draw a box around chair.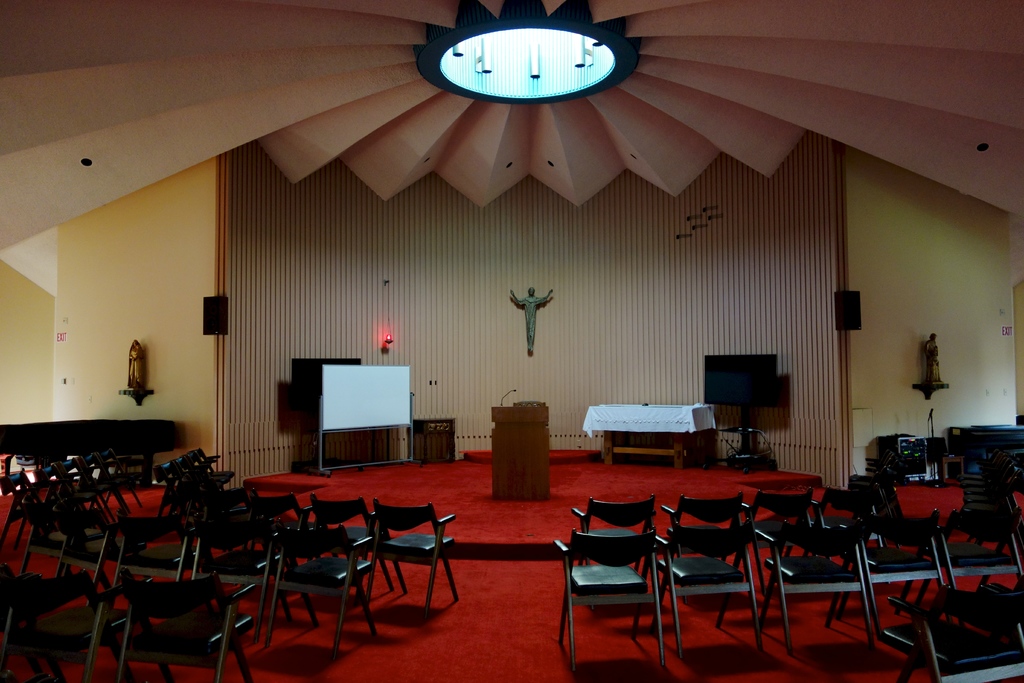
(369,495,452,608).
